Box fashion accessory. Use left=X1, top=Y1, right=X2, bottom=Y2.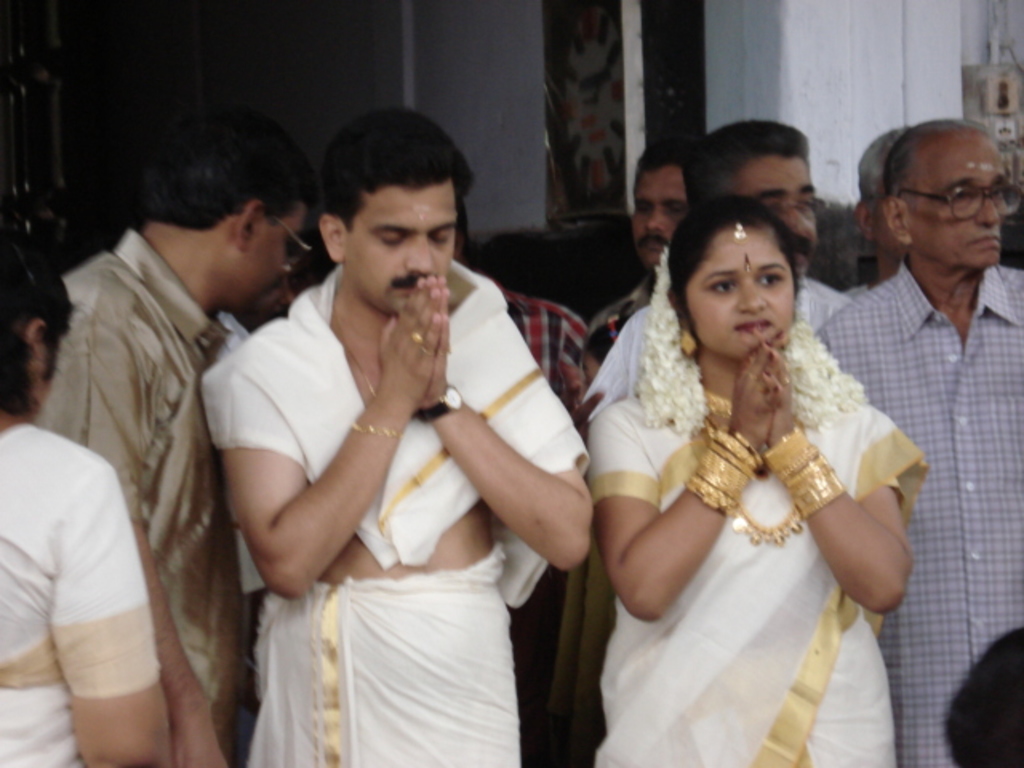
left=346, top=421, right=405, bottom=438.
